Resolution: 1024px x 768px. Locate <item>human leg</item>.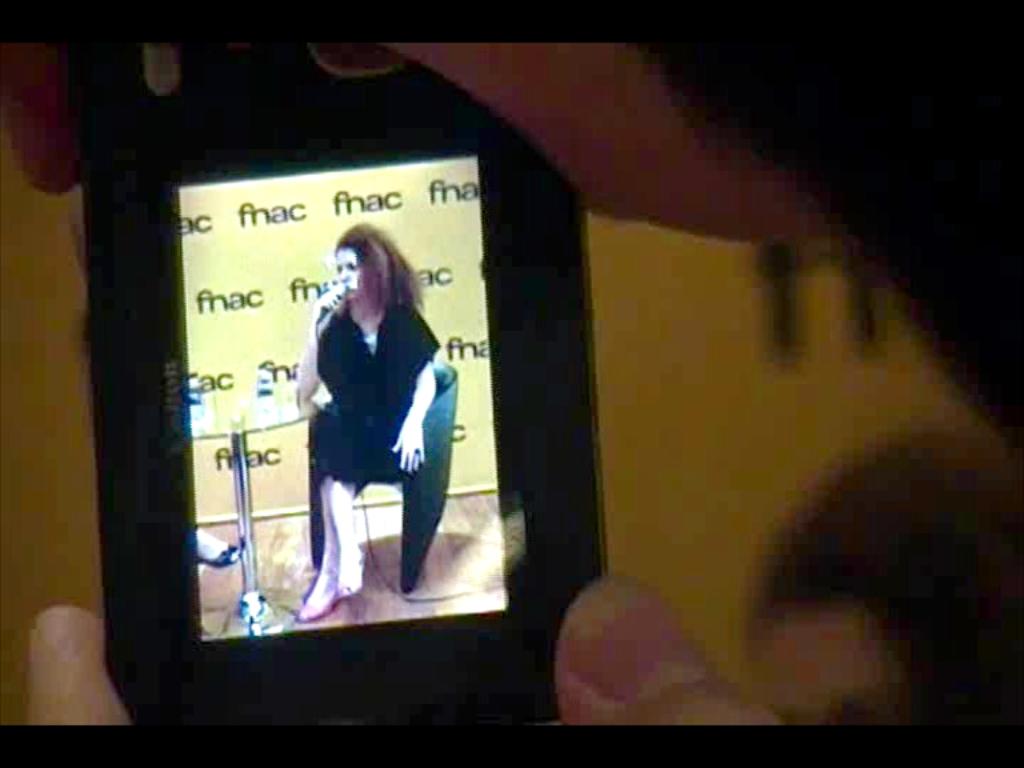
[left=311, top=404, right=361, bottom=597].
